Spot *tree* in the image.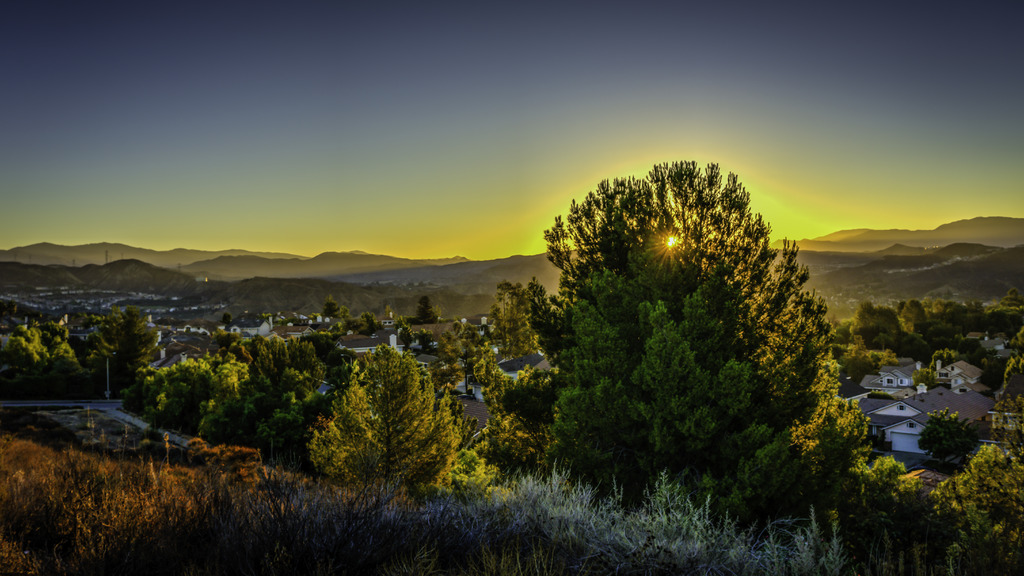
*tree* found at select_region(895, 300, 925, 327).
